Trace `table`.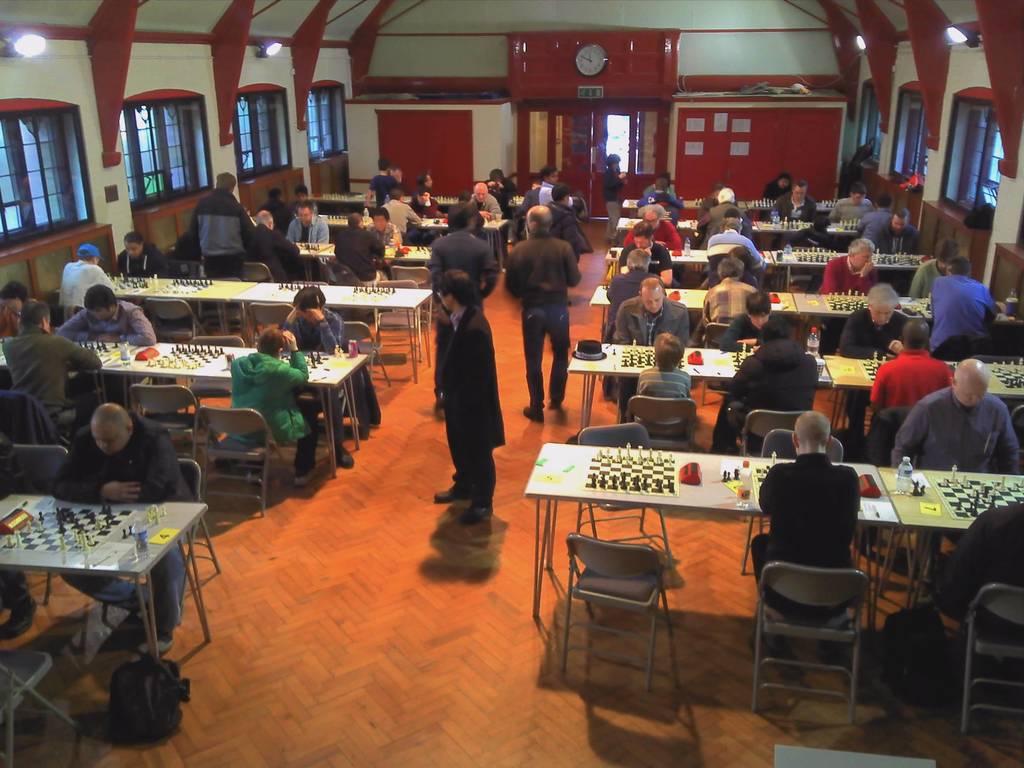
Traced to {"x1": 104, "y1": 266, "x2": 255, "y2": 345}.
